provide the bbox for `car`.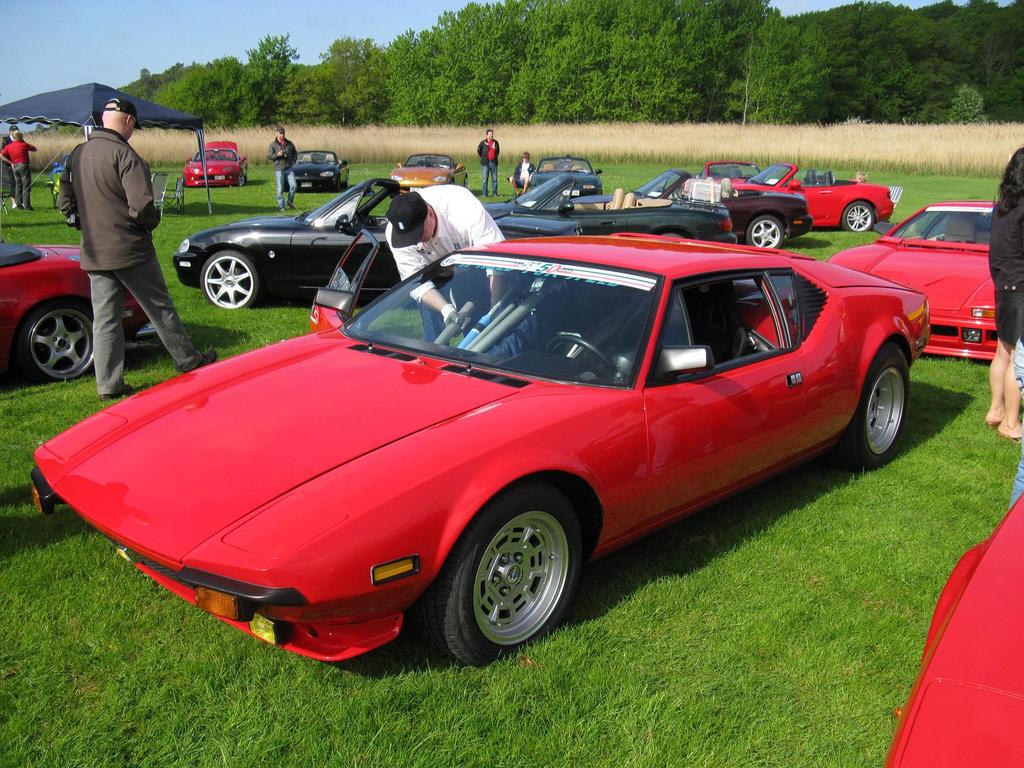
{"left": 183, "top": 140, "right": 252, "bottom": 191}.
